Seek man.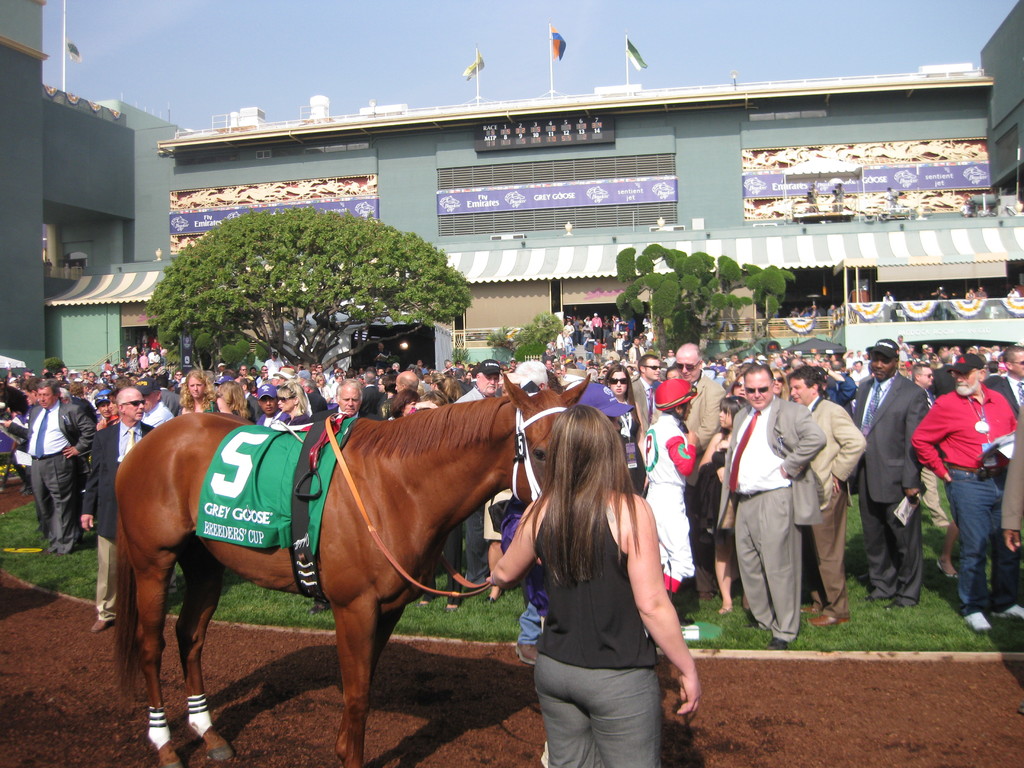
x1=24 y1=377 x2=97 y2=554.
